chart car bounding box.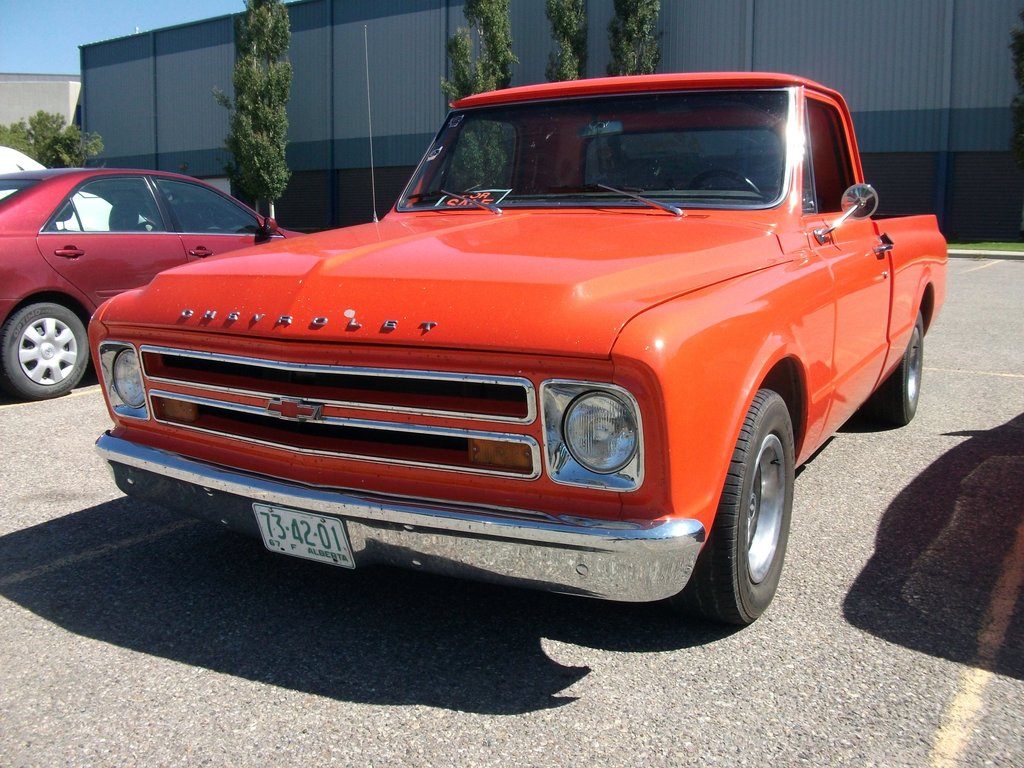
Charted: rect(0, 161, 302, 399).
